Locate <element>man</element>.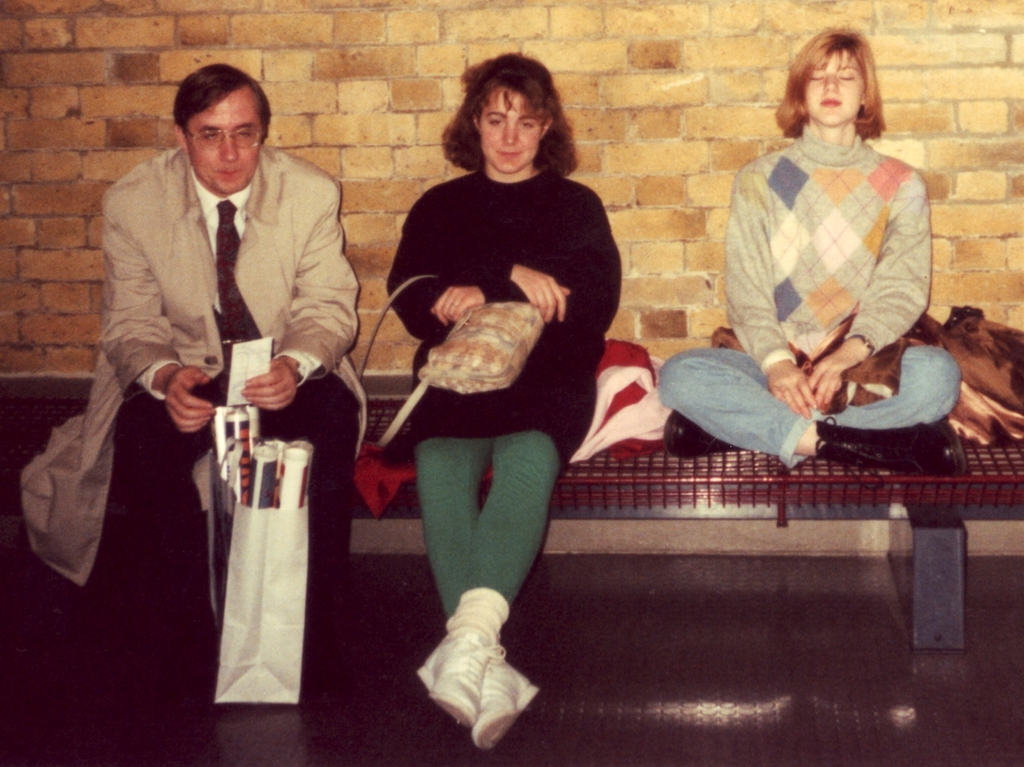
Bounding box: x1=67 y1=58 x2=365 y2=579.
